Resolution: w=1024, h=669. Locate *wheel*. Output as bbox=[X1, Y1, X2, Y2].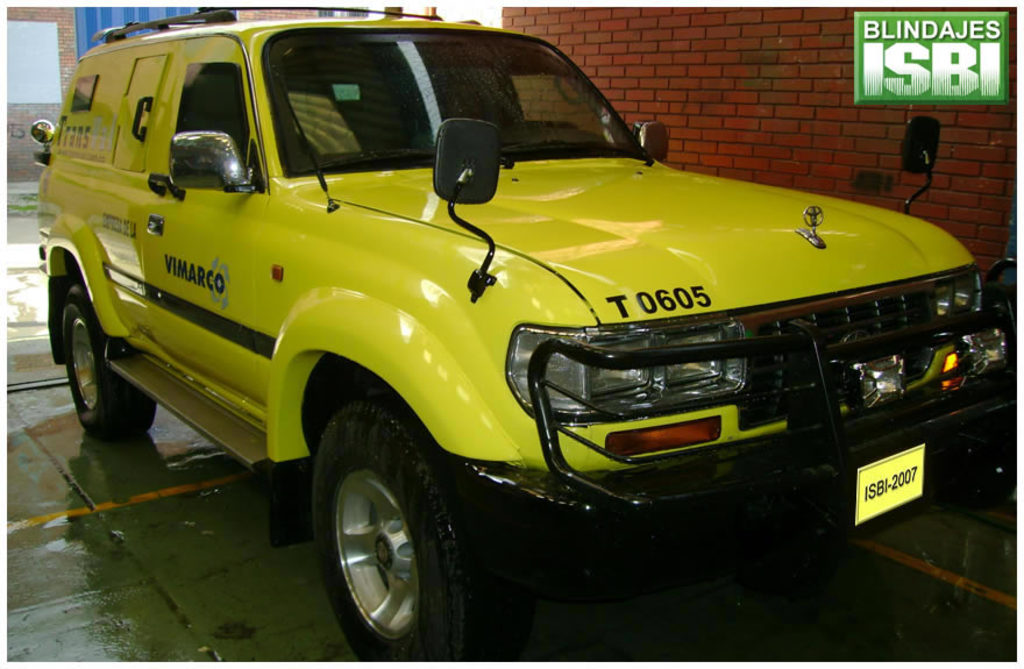
bbox=[62, 286, 158, 439].
